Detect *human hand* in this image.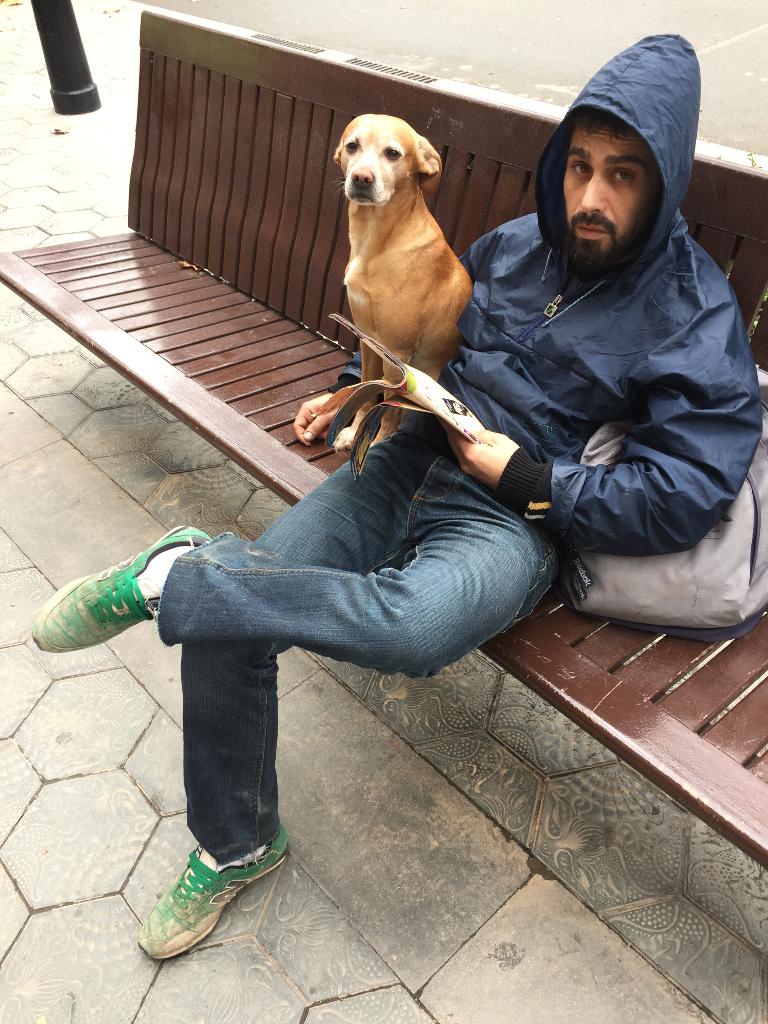
Detection: bbox=(436, 417, 524, 495).
